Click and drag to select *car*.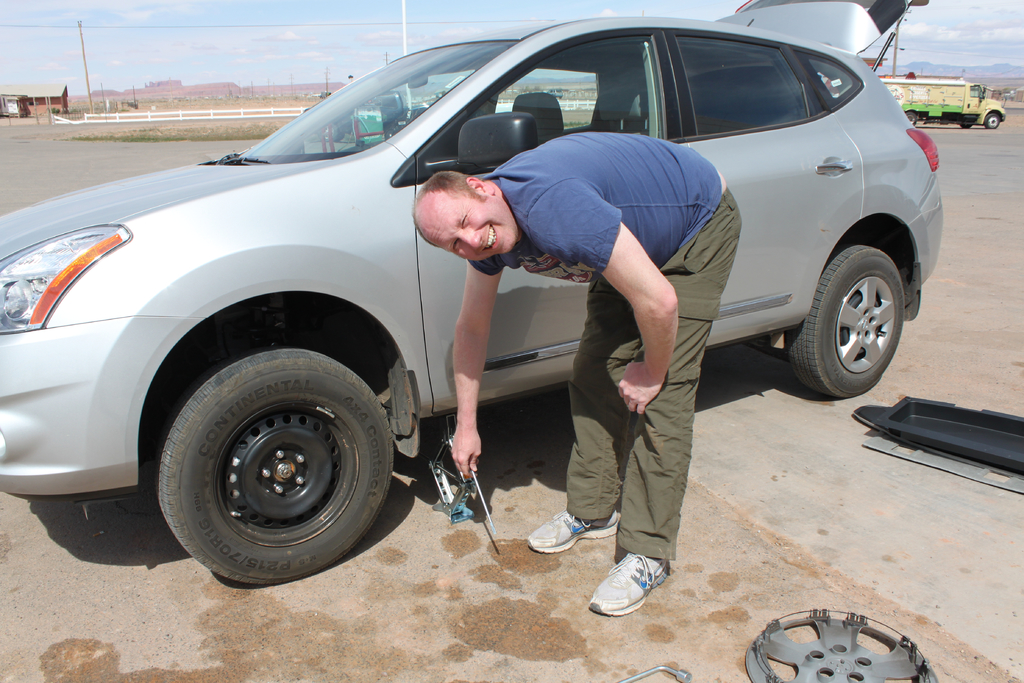
Selection: <box>33,8,919,559</box>.
